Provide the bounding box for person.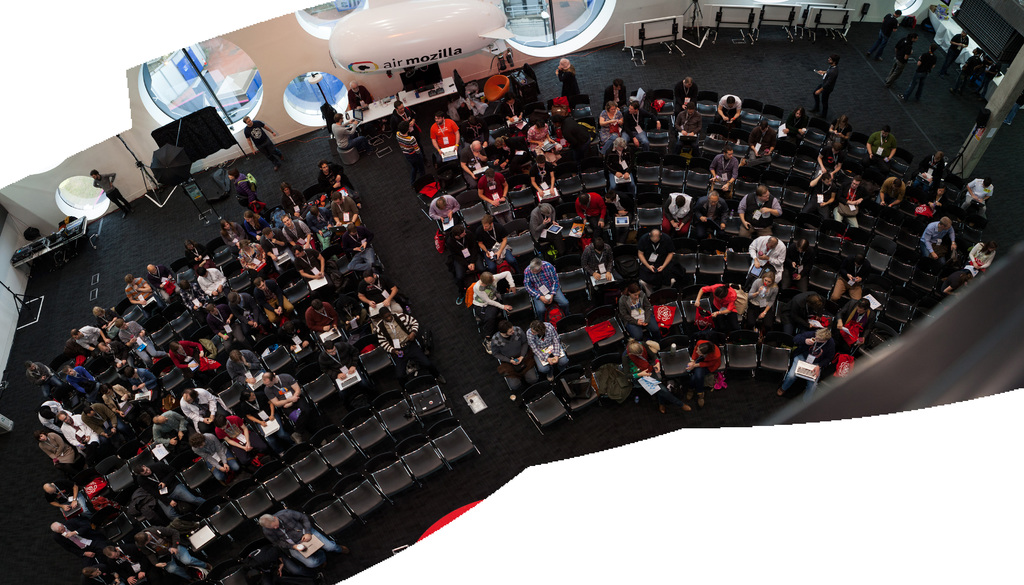
bbox=[748, 236, 789, 280].
